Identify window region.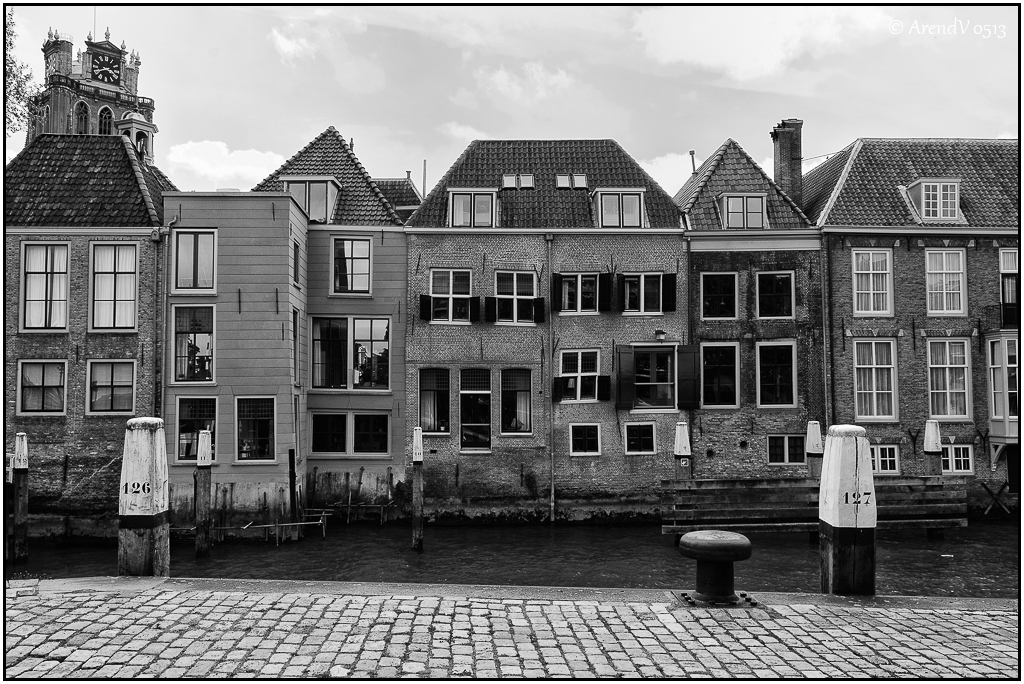
Region: [429,266,478,334].
